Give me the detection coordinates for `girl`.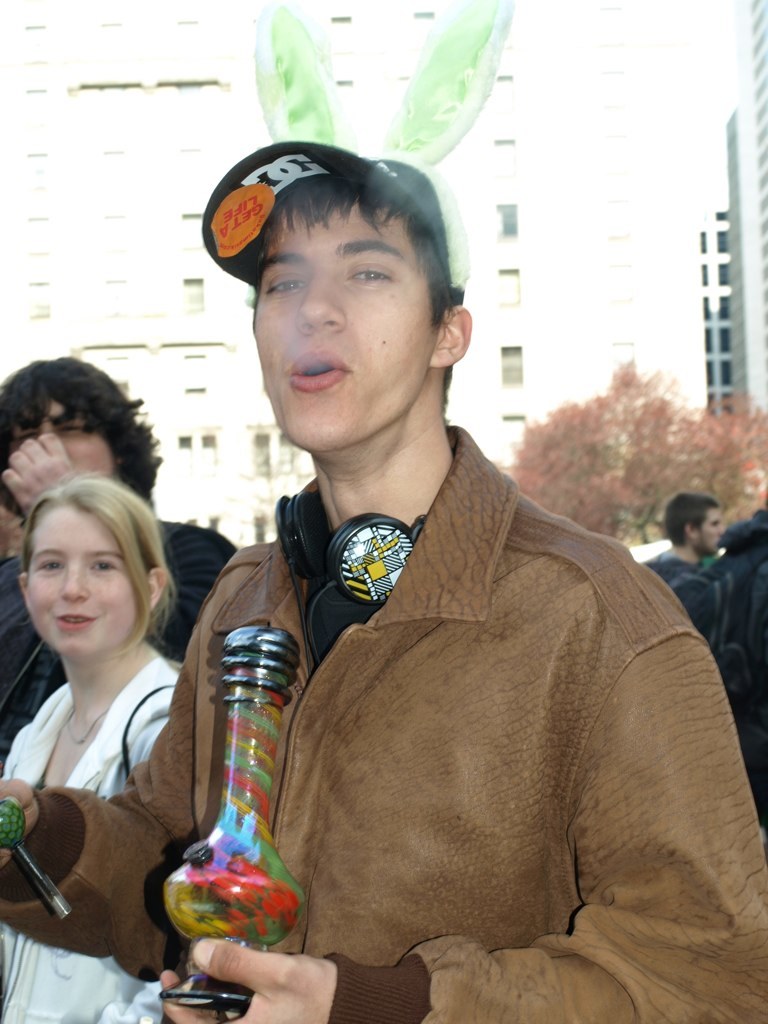
x1=0 y1=471 x2=175 y2=1023.
